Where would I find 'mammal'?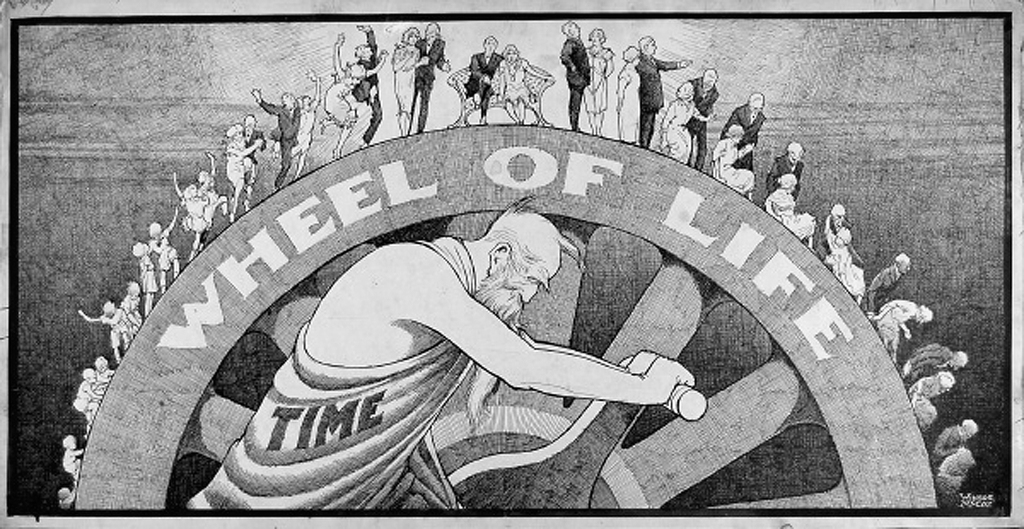
At box(173, 174, 210, 260).
